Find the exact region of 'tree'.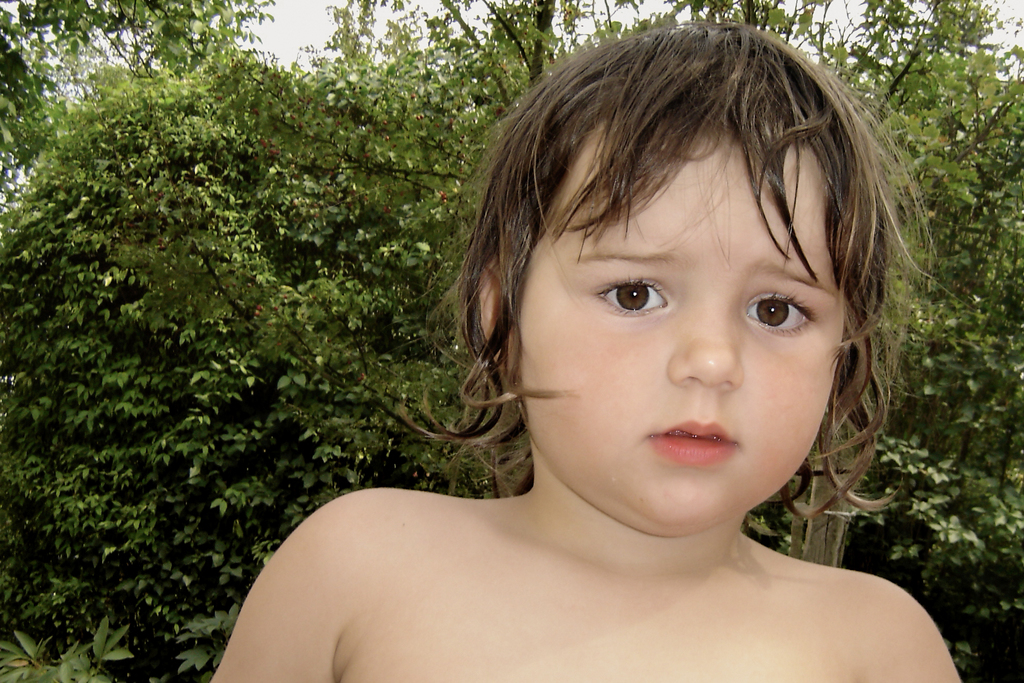
Exact region: pyautogui.locateOnScreen(0, 0, 493, 676).
